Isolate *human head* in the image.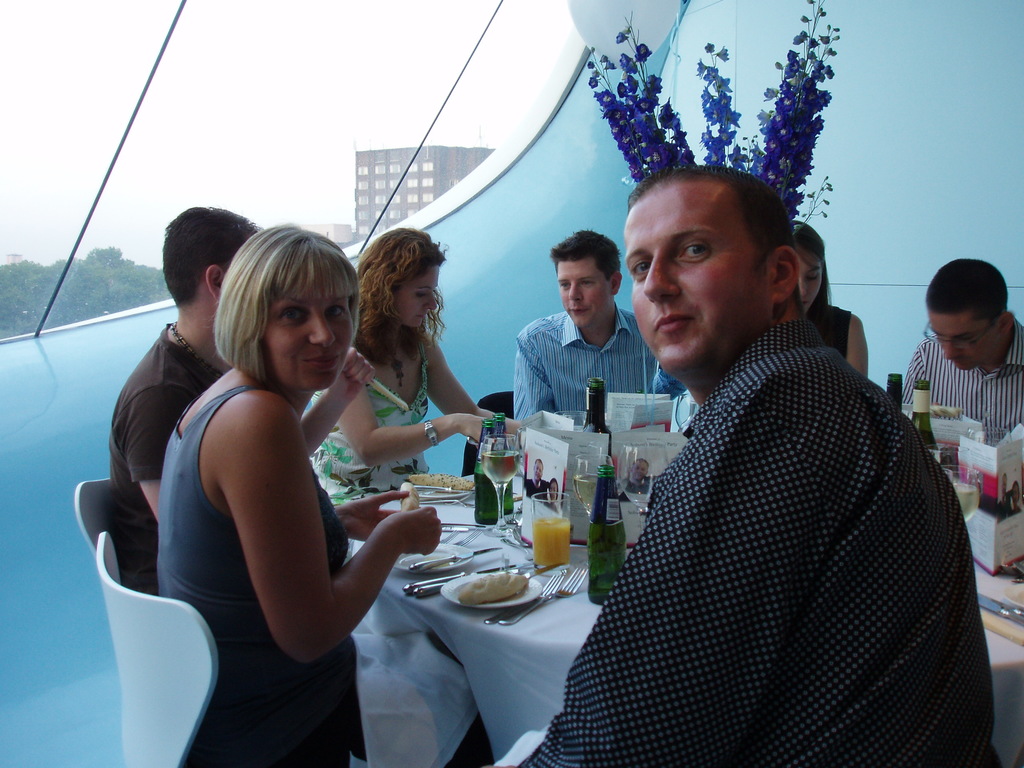
Isolated region: {"x1": 163, "y1": 205, "x2": 264, "y2": 333}.
